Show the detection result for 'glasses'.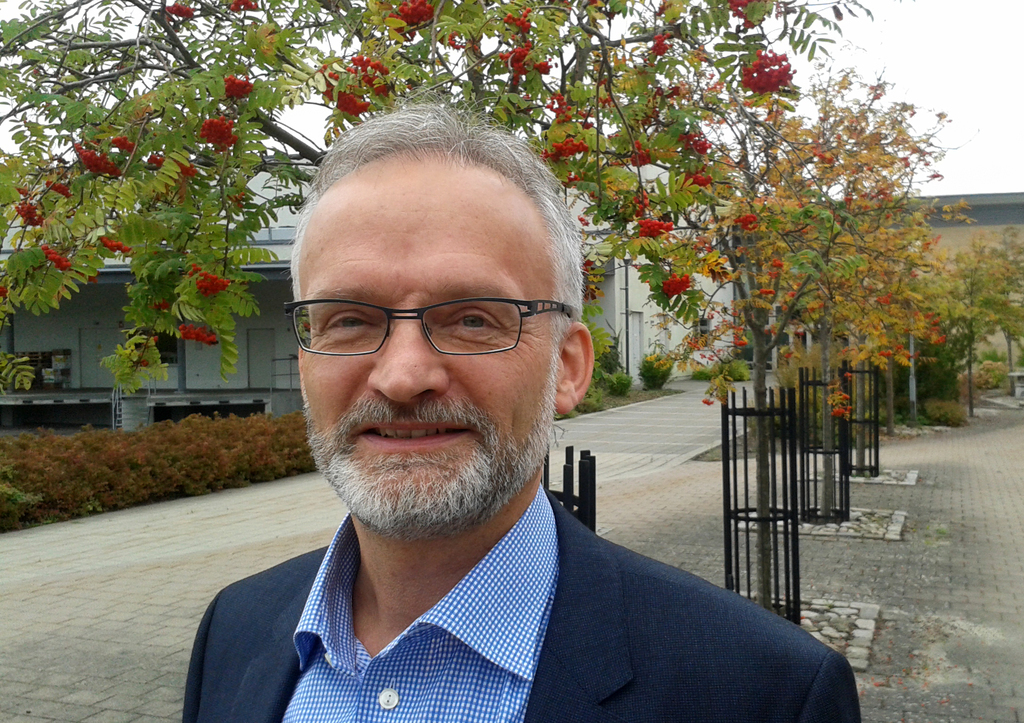
BBox(287, 284, 570, 371).
